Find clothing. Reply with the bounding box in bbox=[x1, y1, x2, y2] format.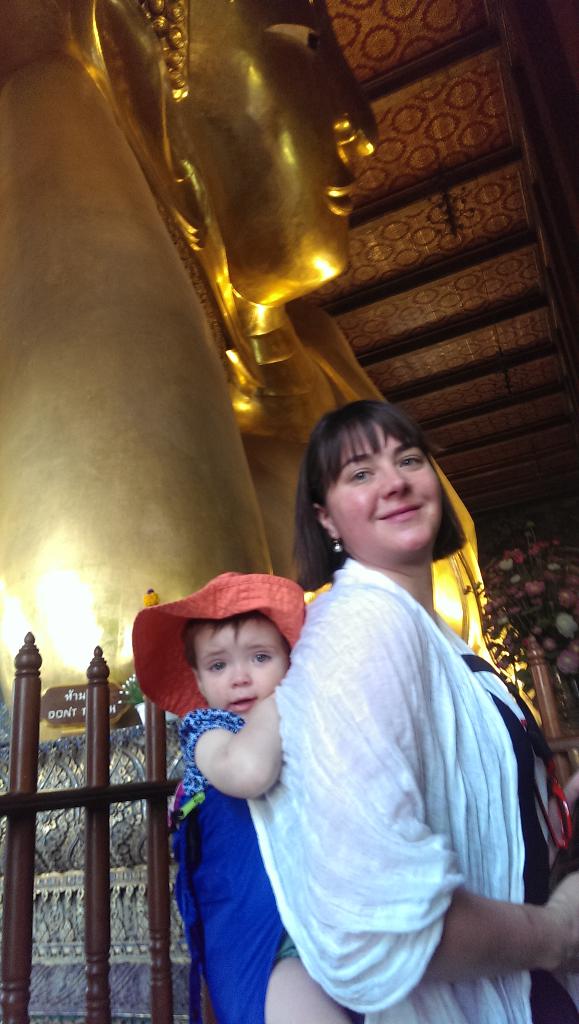
bbox=[177, 698, 290, 1023].
